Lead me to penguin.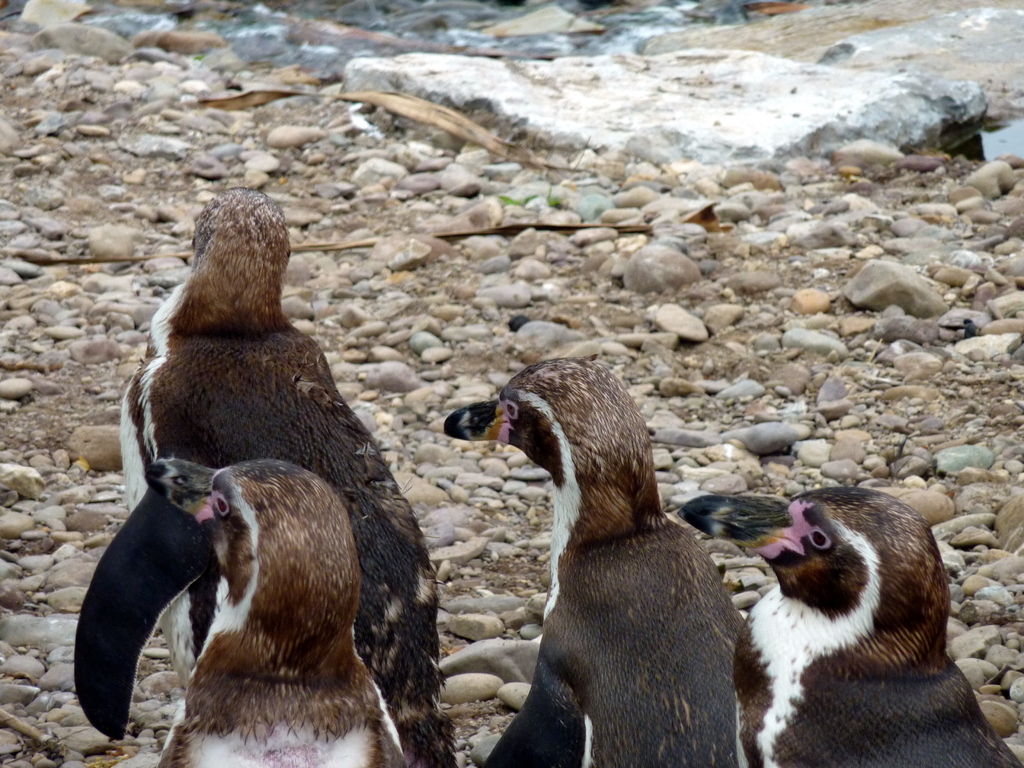
Lead to region(440, 360, 750, 767).
